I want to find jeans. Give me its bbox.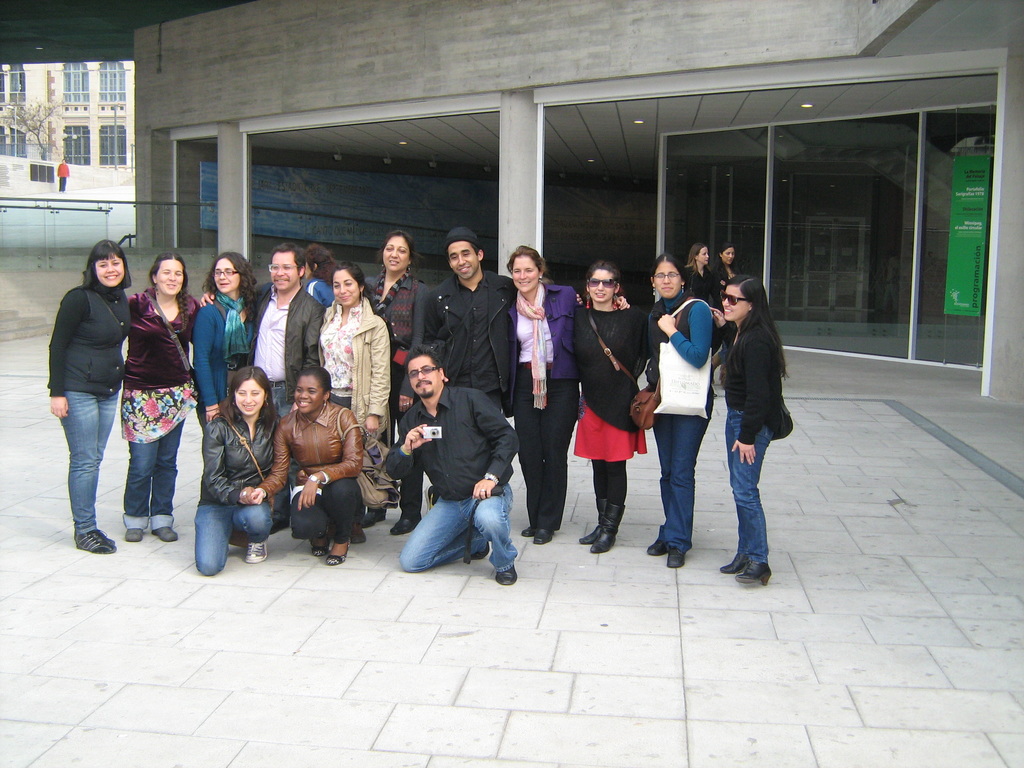
crop(121, 424, 184, 534).
